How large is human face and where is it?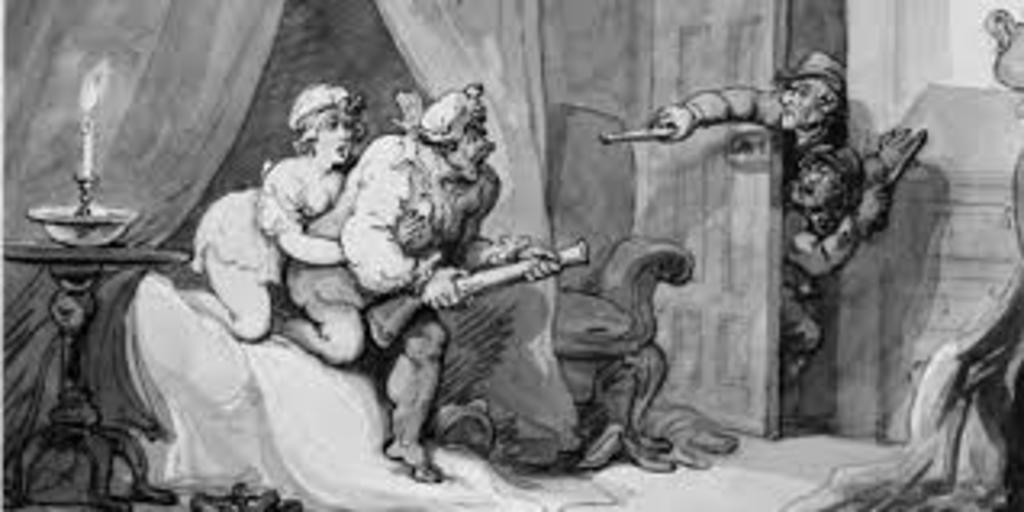
Bounding box: (444, 119, 493, 180).
